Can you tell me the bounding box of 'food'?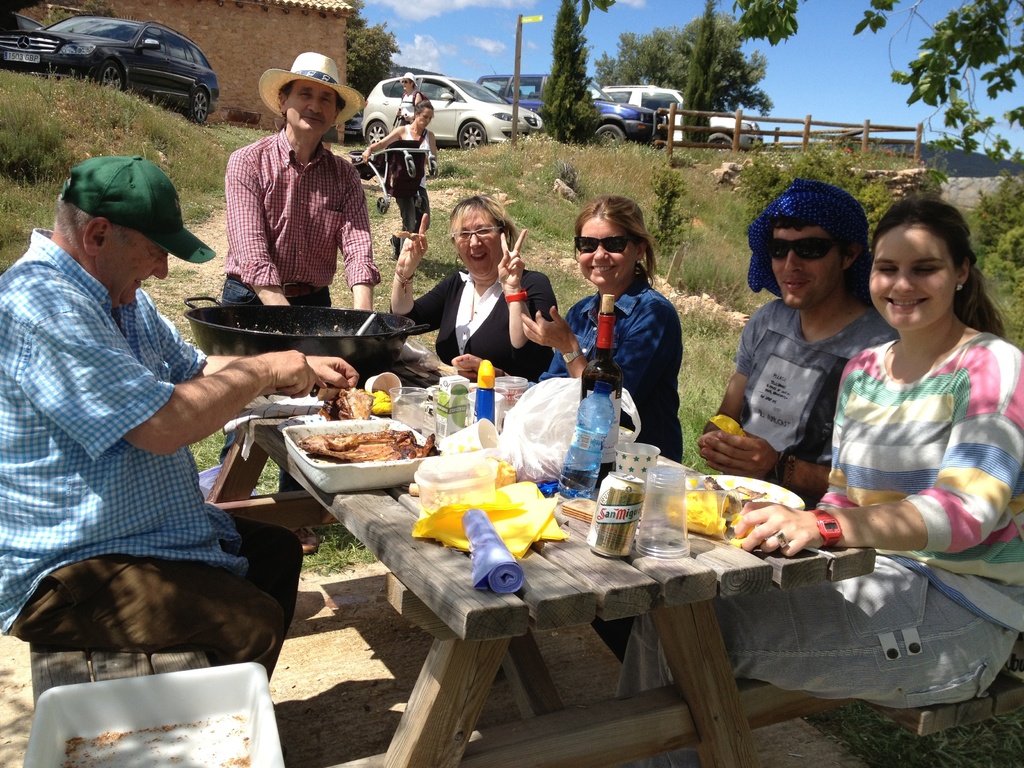
[x1=668, y1=490, x2=728, y2=534].
